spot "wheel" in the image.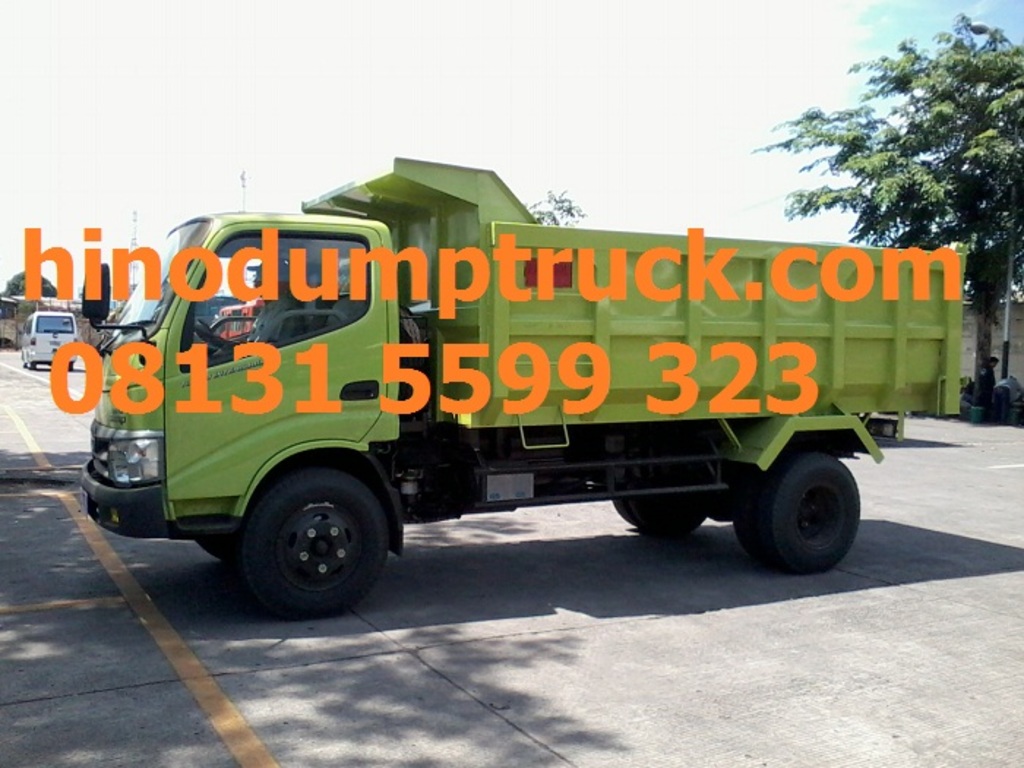
"wheel" found at crop(613, 499, 707, 535).
